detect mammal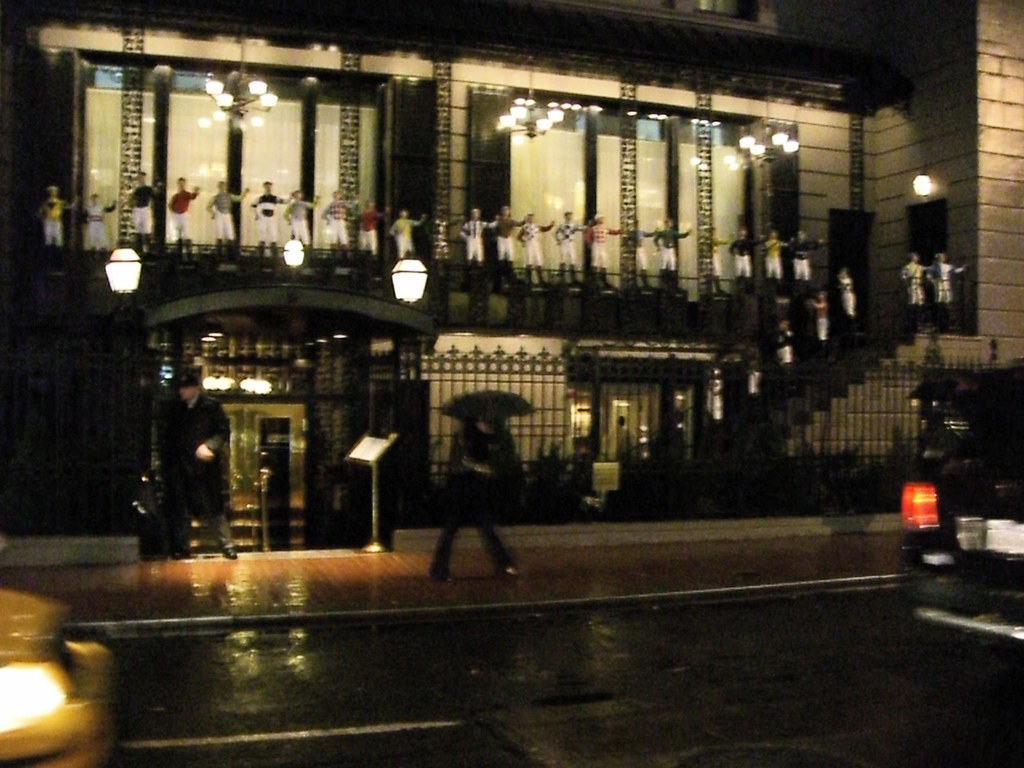
(520, 212, 553, 284)
